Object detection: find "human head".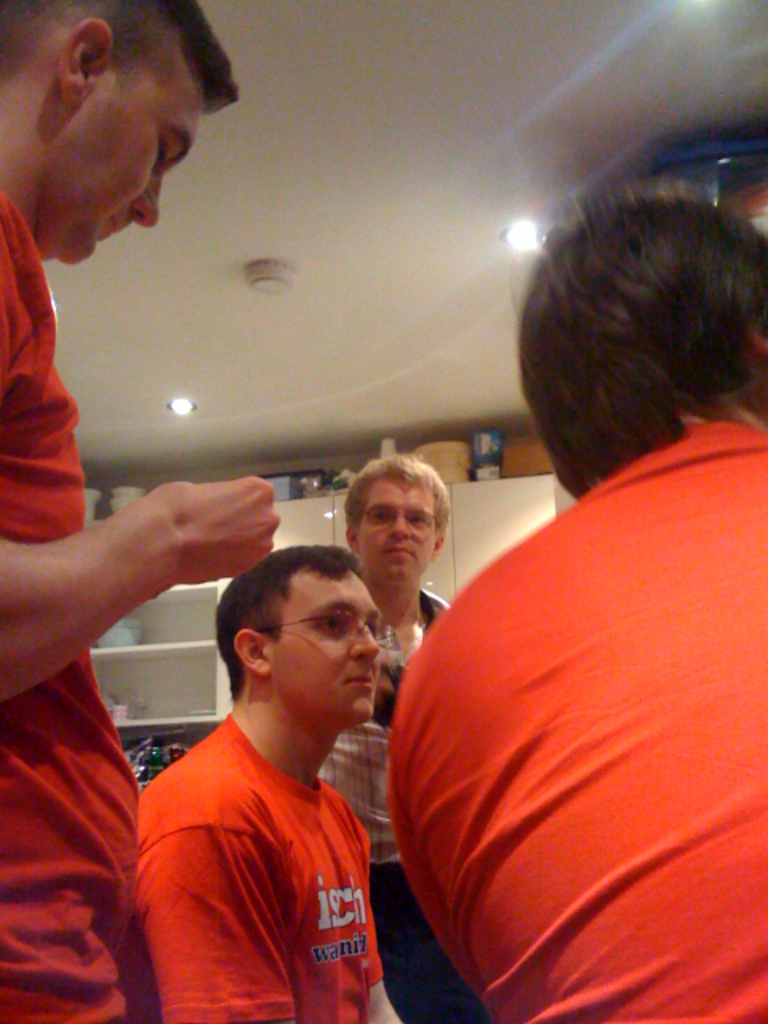
x1=0 y1=0 x2=237 y2=262.
